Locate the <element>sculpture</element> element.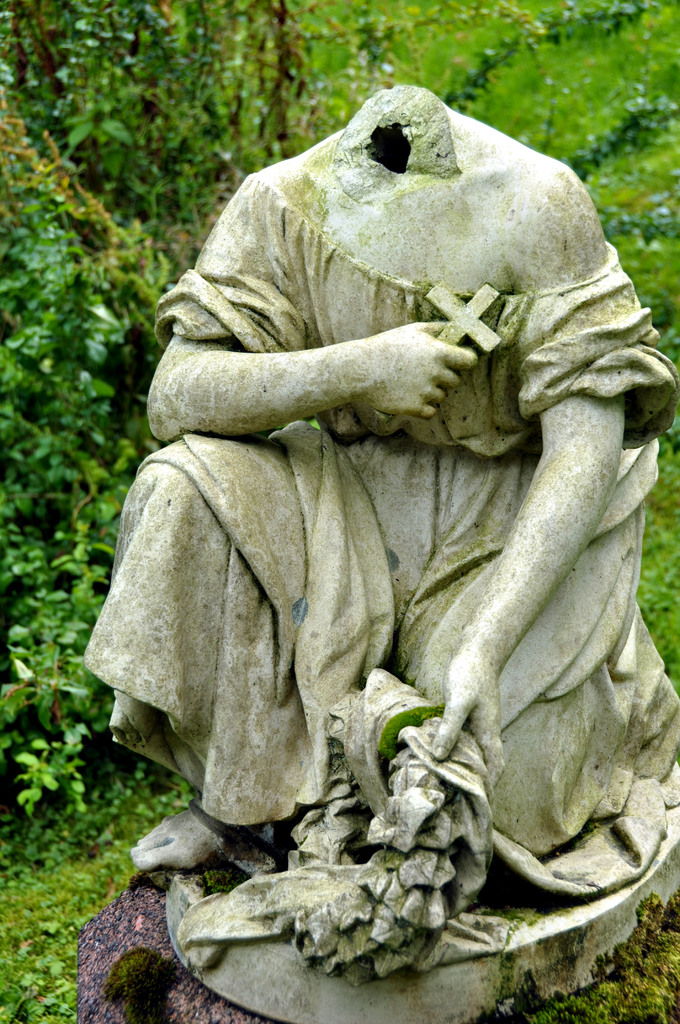
Element bbox: <bbox>58, 51, 677, 986</bbox>.
